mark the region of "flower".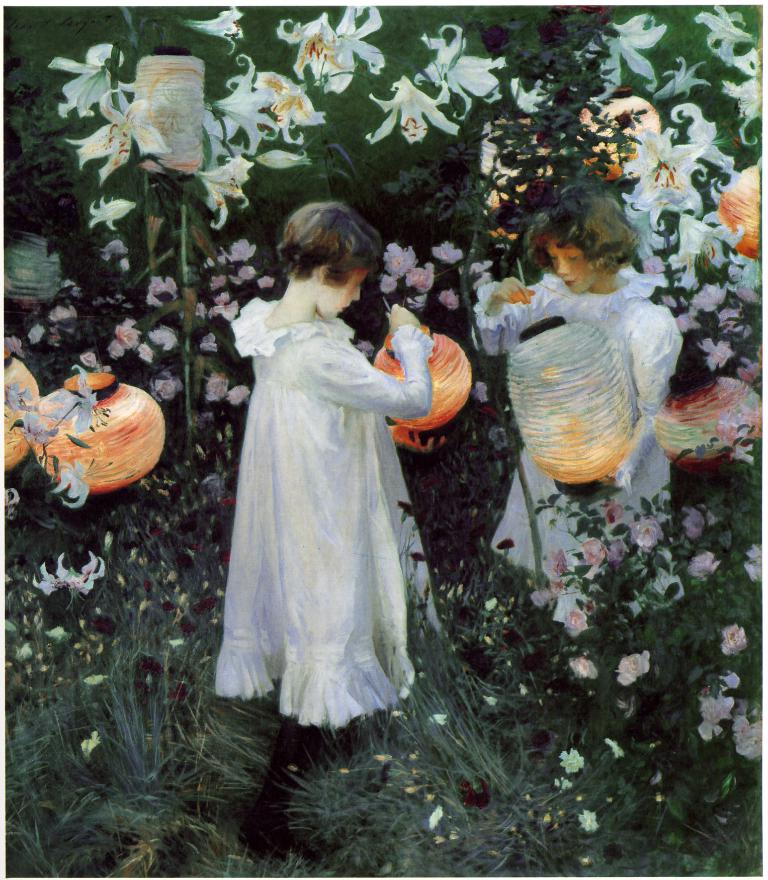
Region: l=745, t=543, r=764, b=587.
